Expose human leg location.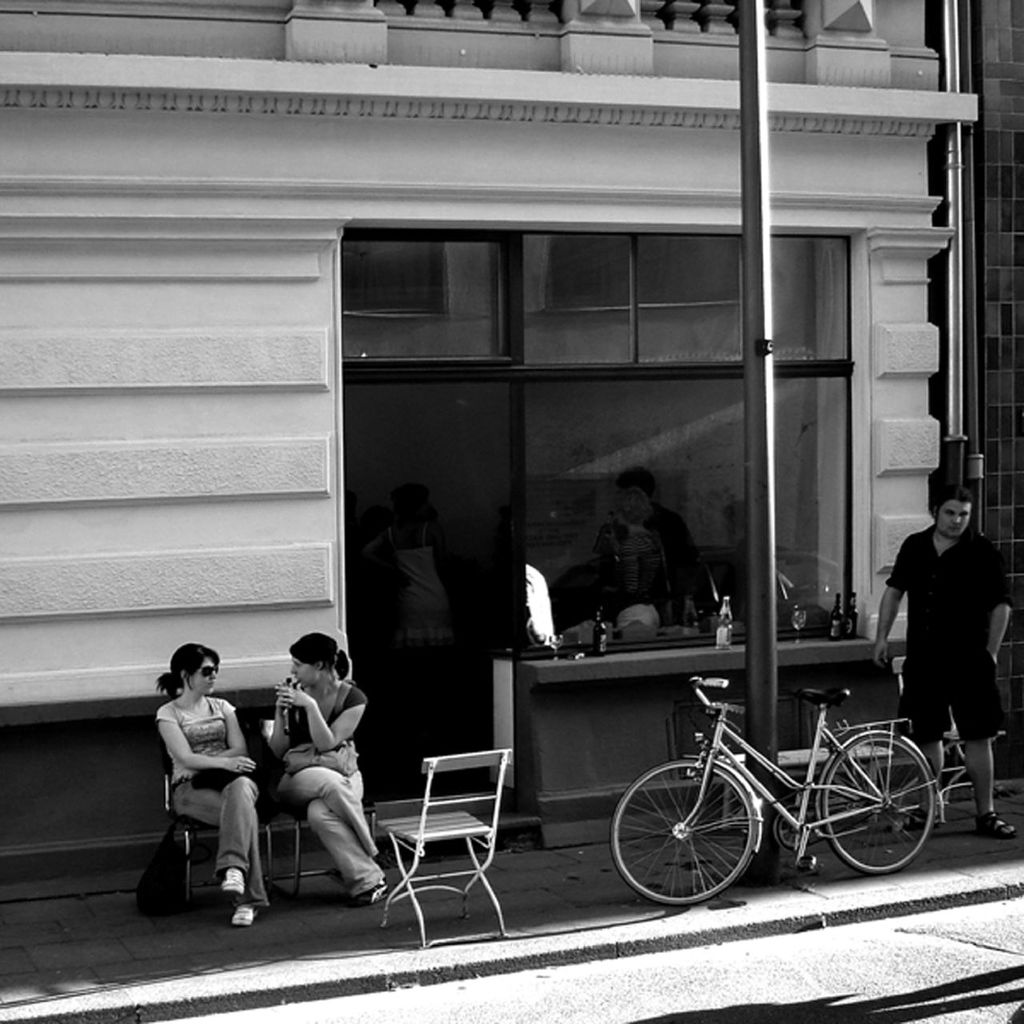
Exposed at select_region(171, 778, 260, 919).
